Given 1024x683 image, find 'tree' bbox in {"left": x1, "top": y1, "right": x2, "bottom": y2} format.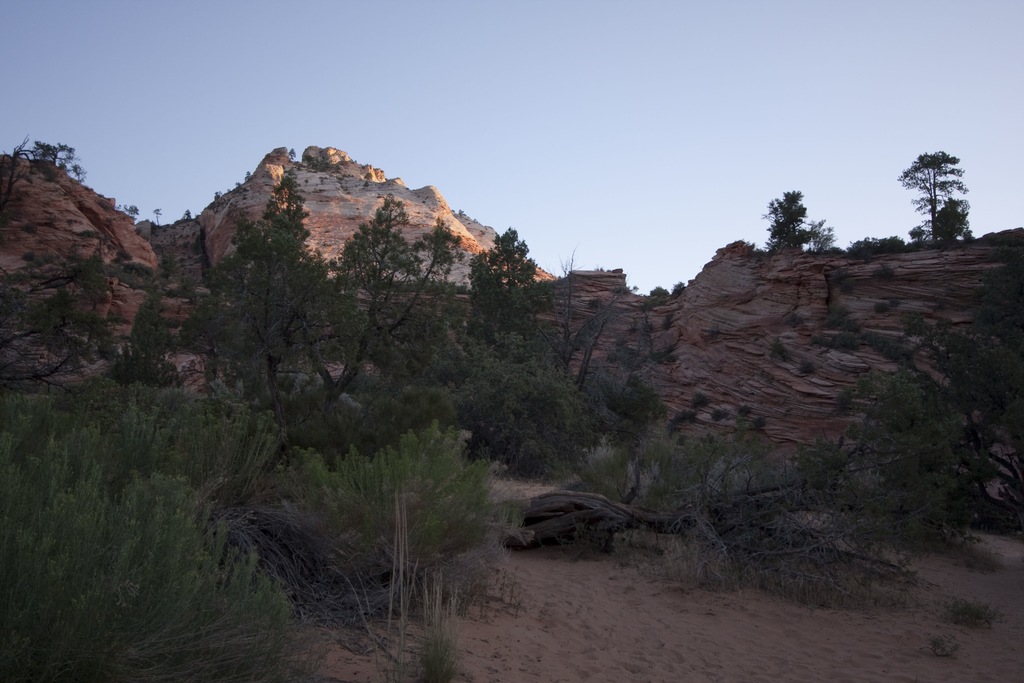
{"left": 0, "top": 248, "right": 121, "bottom": 394}.
